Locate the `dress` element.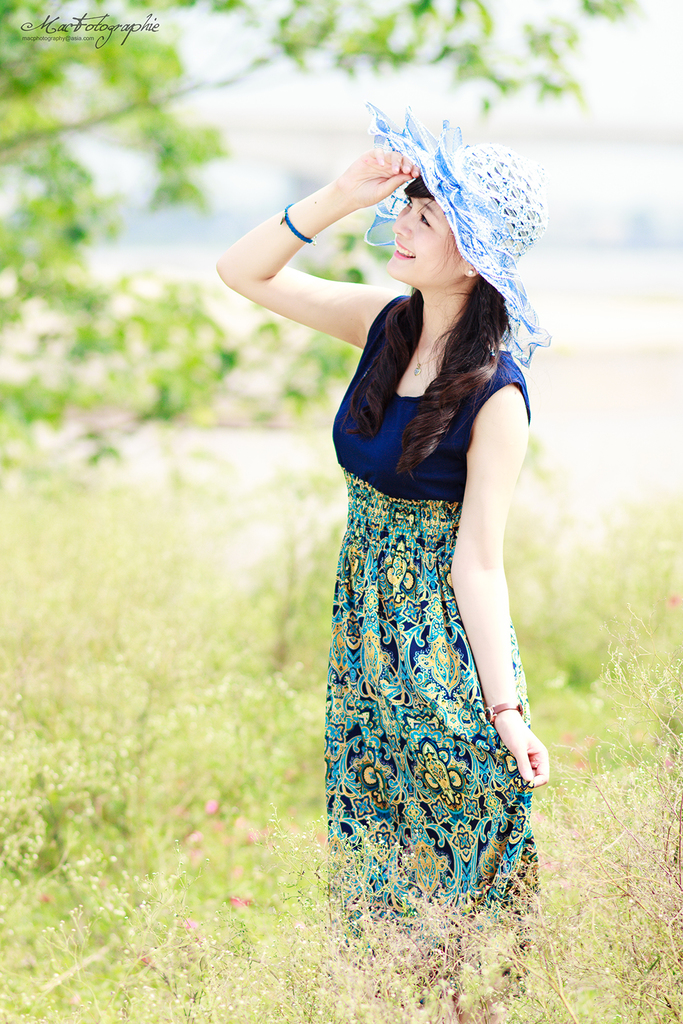
Element bbox: (324,290,545,930).
